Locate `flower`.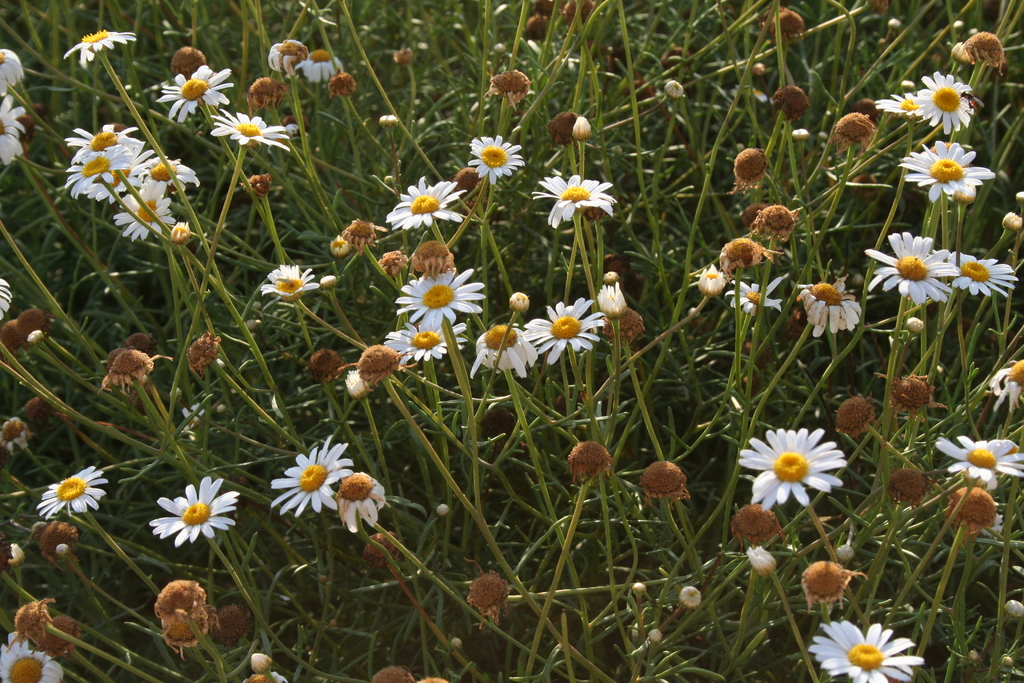
Bounding box: bbox=(33, 522, 84, 576).
